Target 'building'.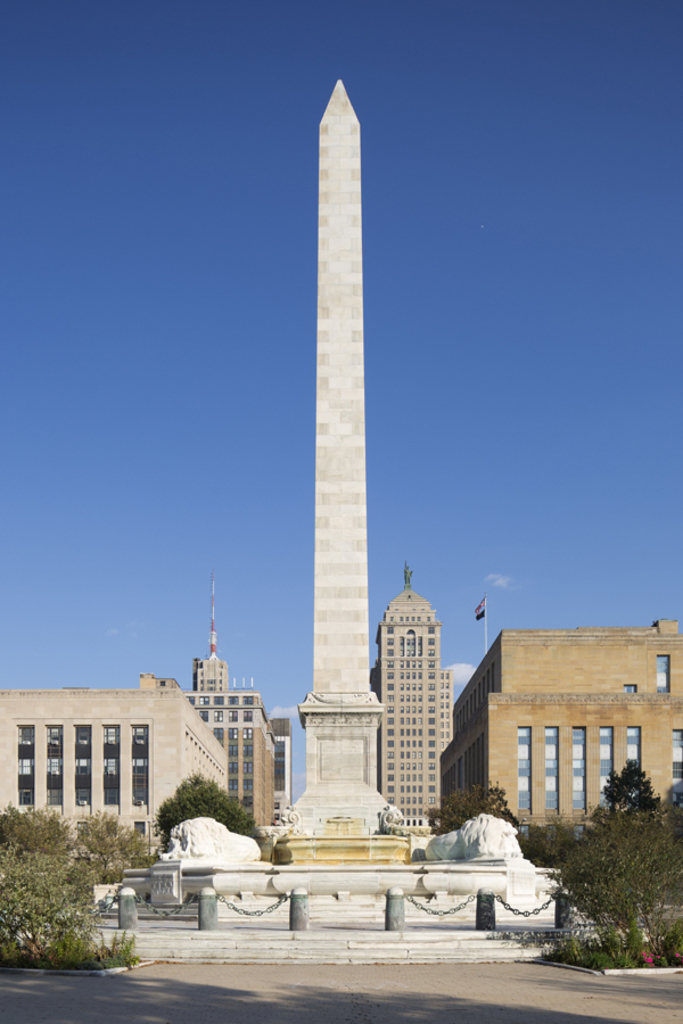
Target region: [x1=188, y1=655, x2=287, y2=831].
